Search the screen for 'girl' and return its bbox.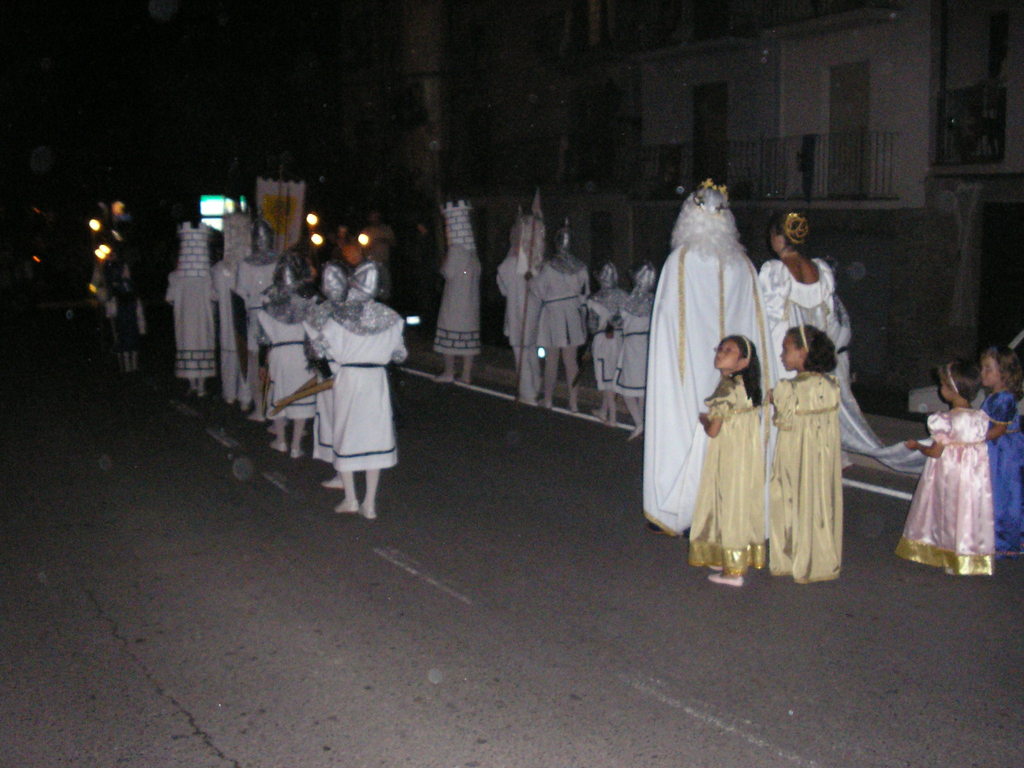
Found: region(583, 262, 627, 424).
